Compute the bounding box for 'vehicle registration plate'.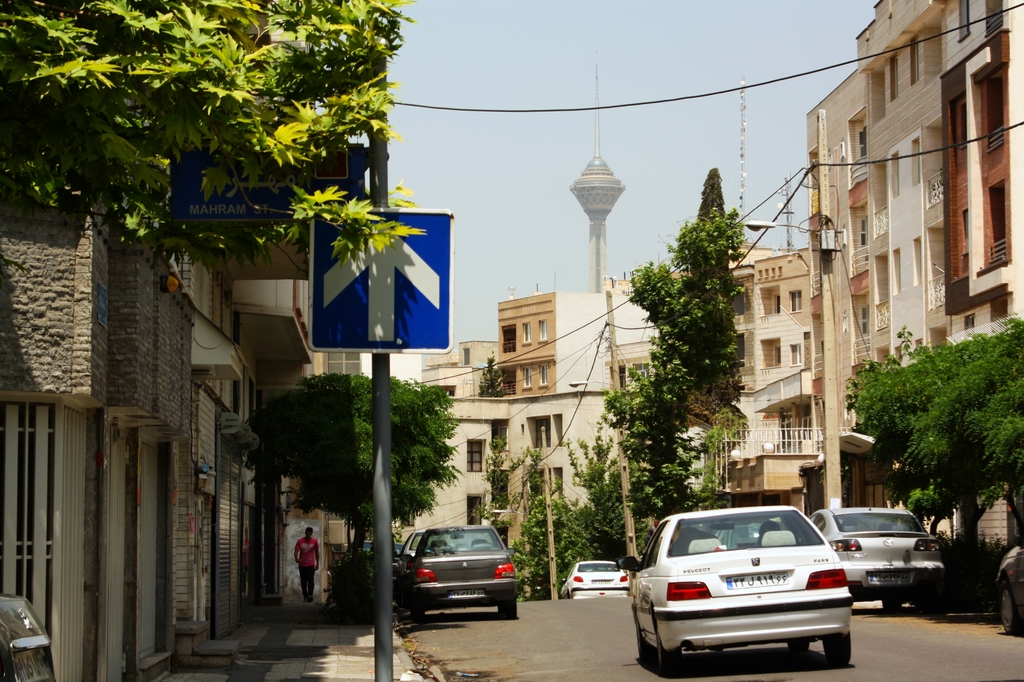
<box>595,578,612,586</box>.
